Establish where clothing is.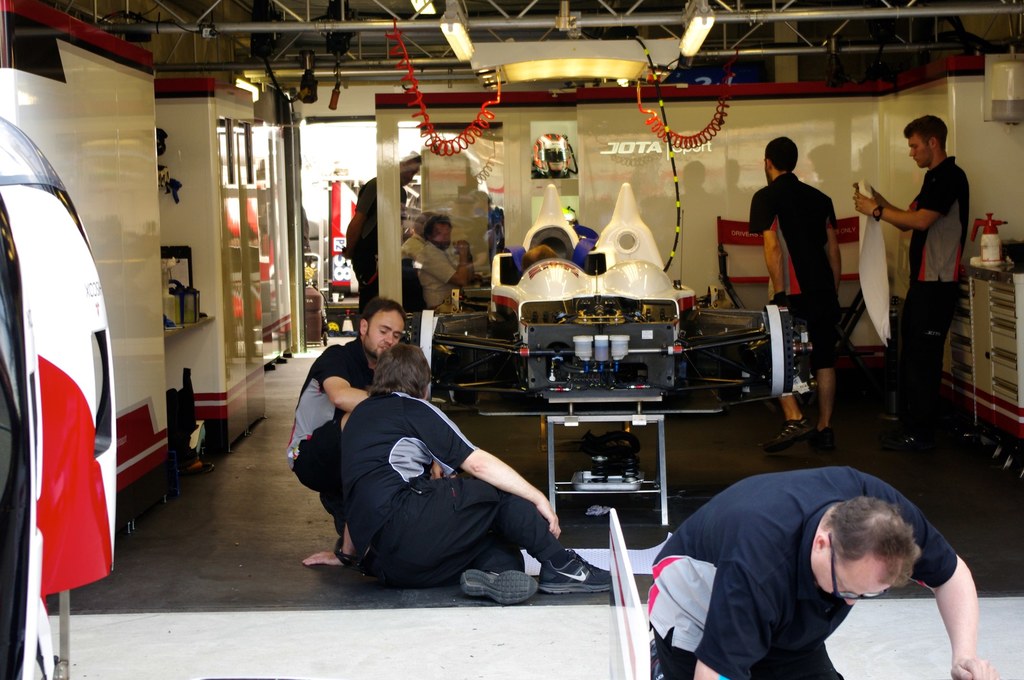
Established at <region>354, 167, 406, 309</region>.
